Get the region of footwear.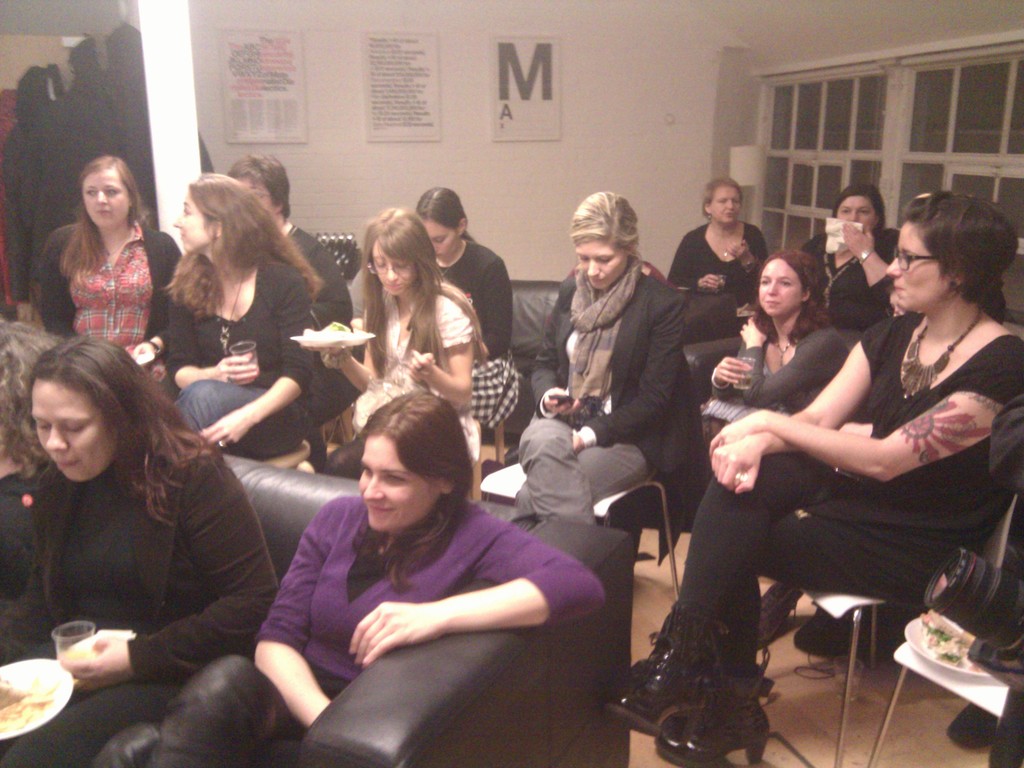
<region>948, 703, 995, 749</region>.
